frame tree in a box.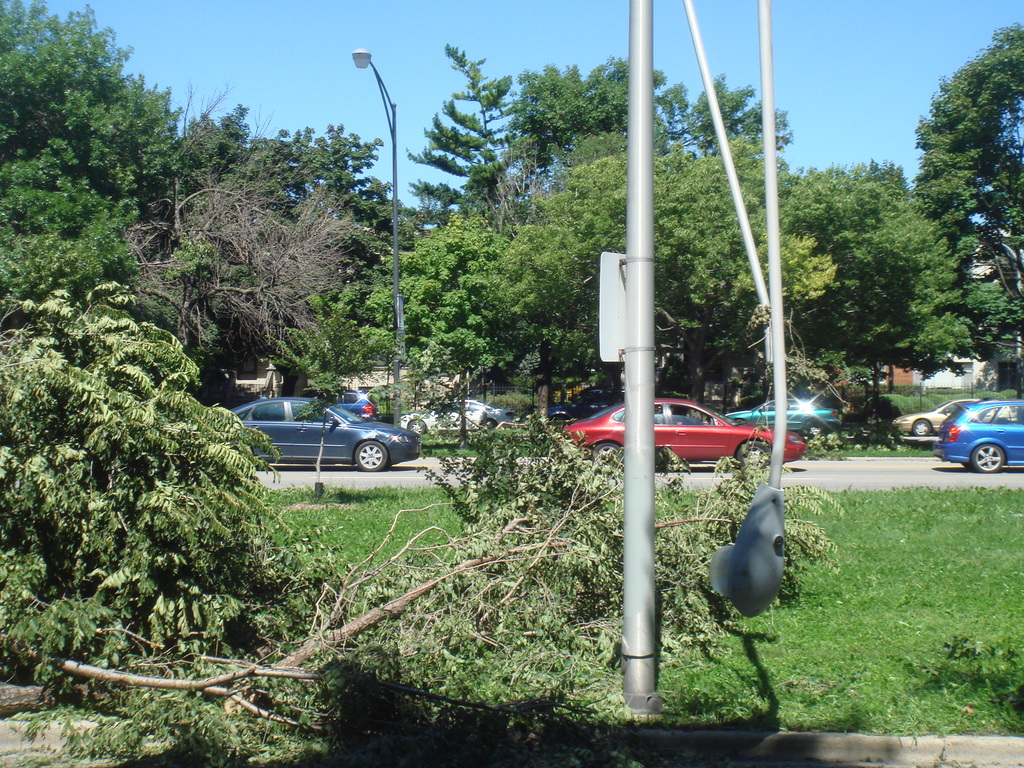
507 52 680 158.
